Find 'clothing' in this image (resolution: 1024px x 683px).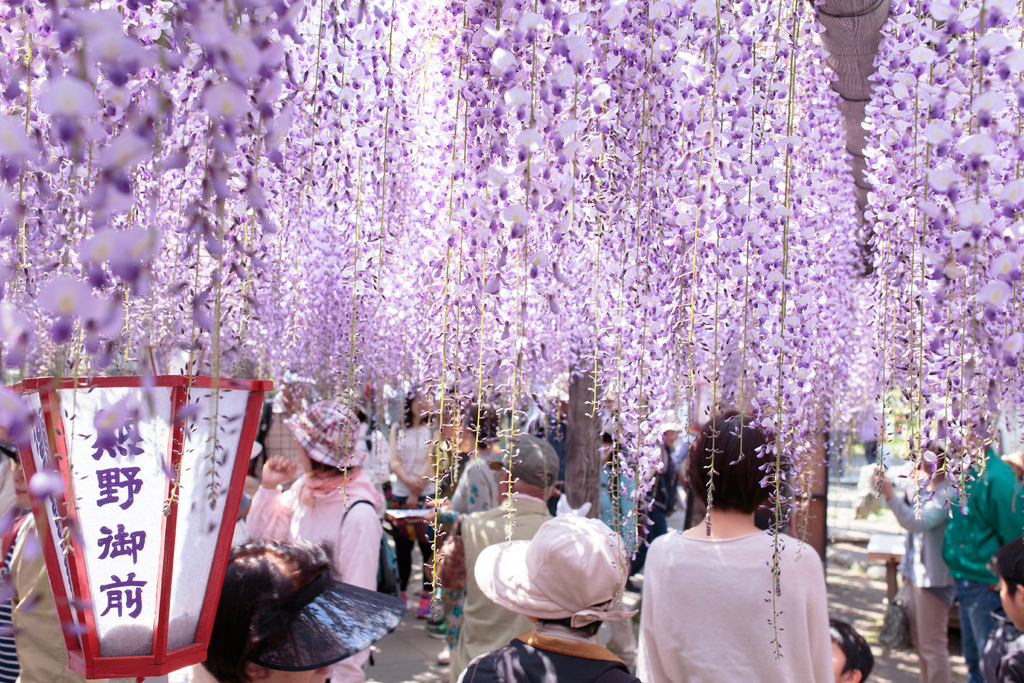
942, 444, 1023, 682.
